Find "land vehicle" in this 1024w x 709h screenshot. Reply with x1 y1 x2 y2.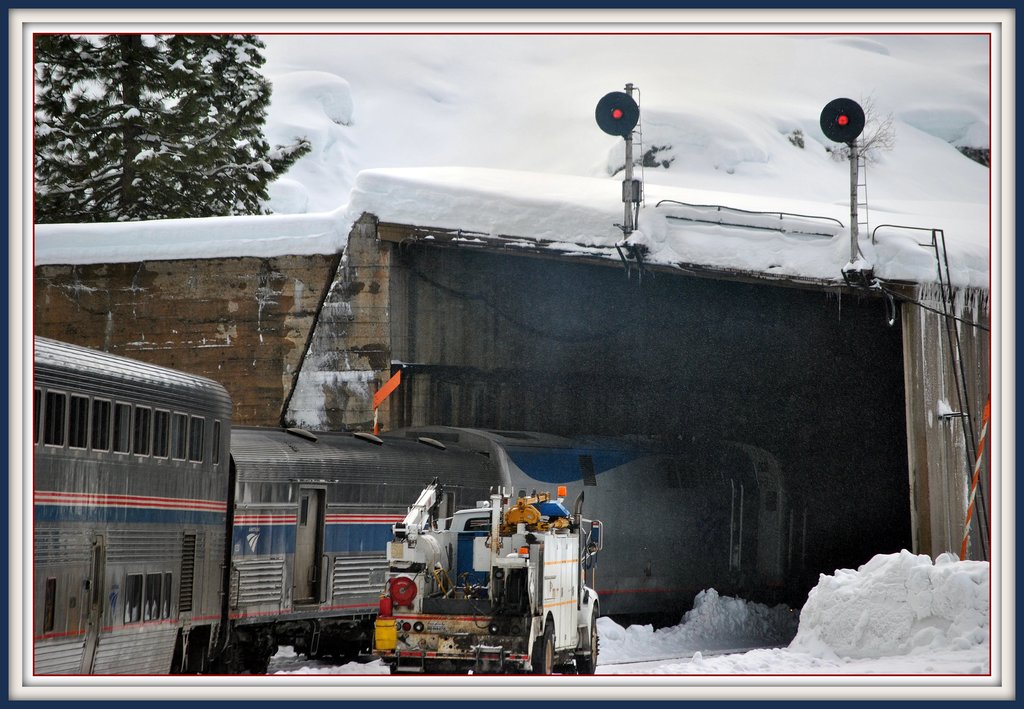
34 333 806 677.
